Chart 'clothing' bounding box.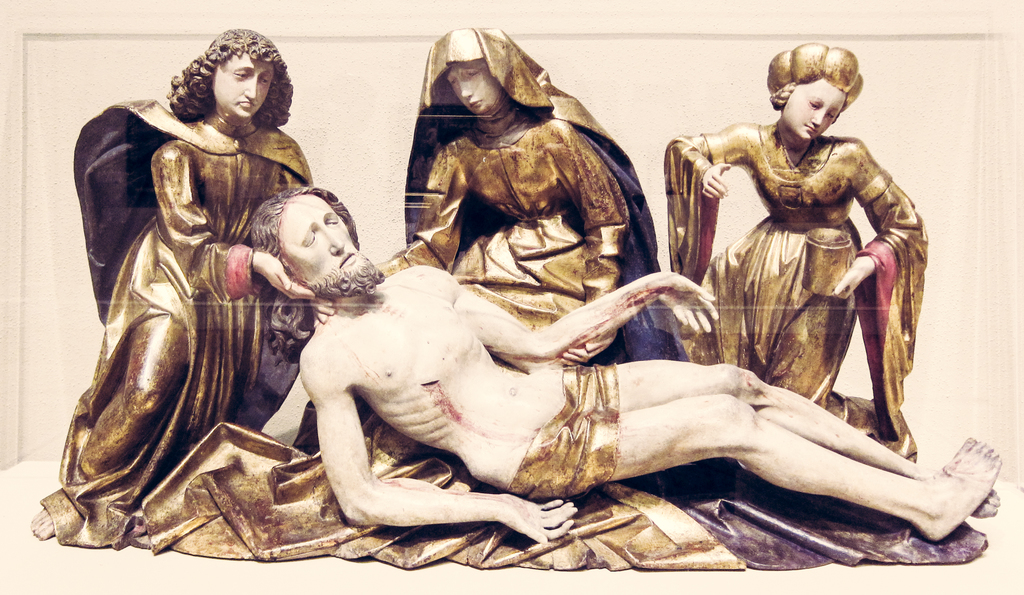
Charted: x1=36 y1=95 x2=319 y2=558.
